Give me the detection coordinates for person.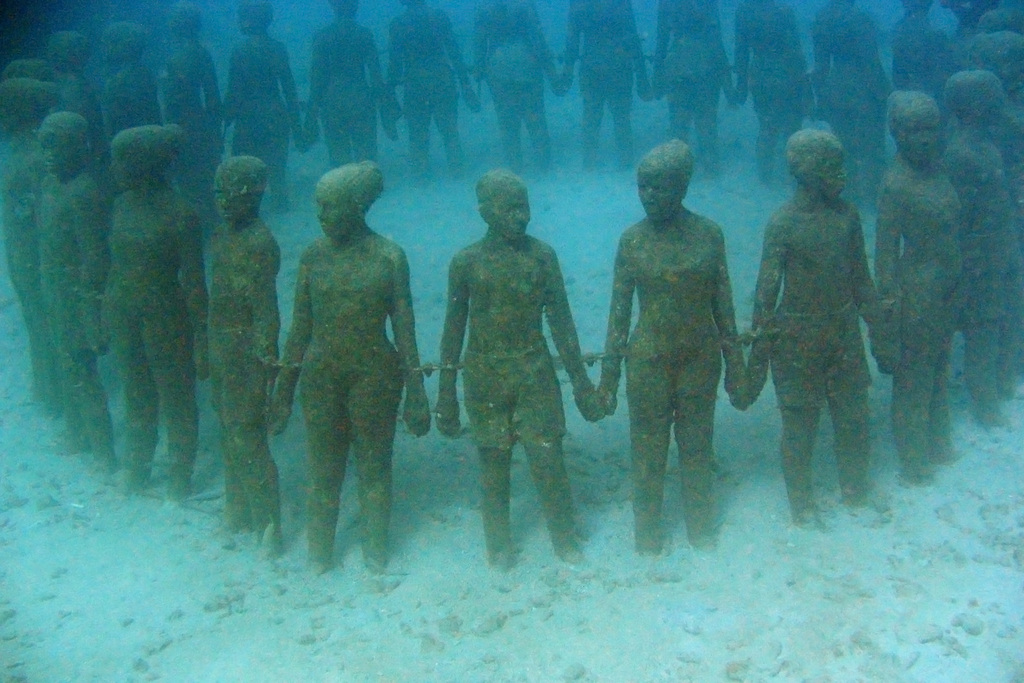
detection(46, 28, 102, 143).
